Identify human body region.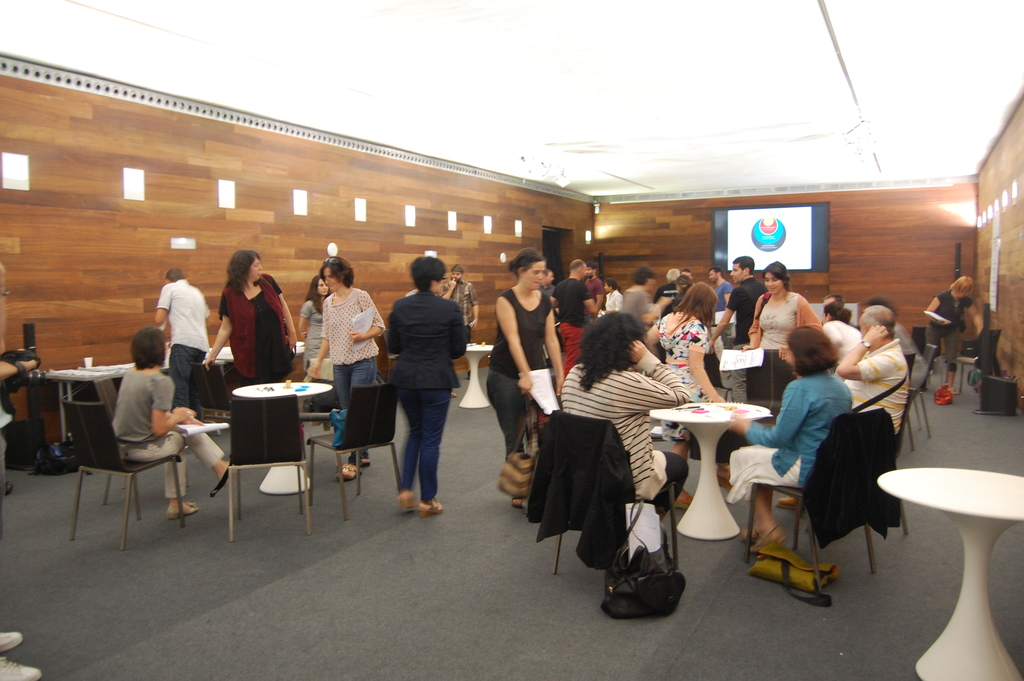
Region: 198:254:291:398.
